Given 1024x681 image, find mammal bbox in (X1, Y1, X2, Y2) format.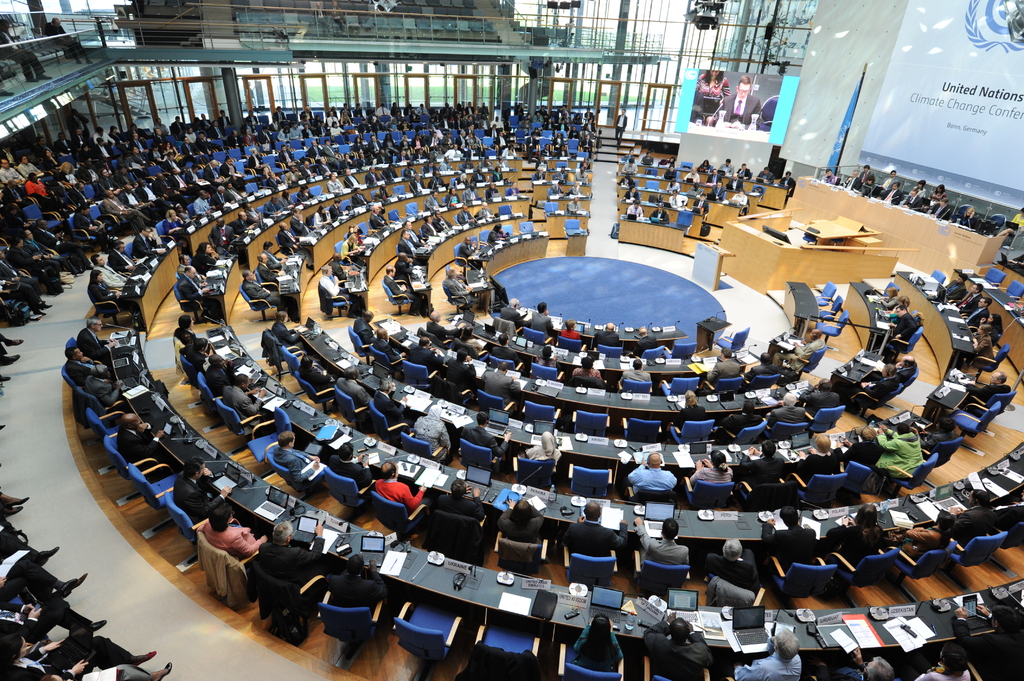
(253, 518, 326, 595).
